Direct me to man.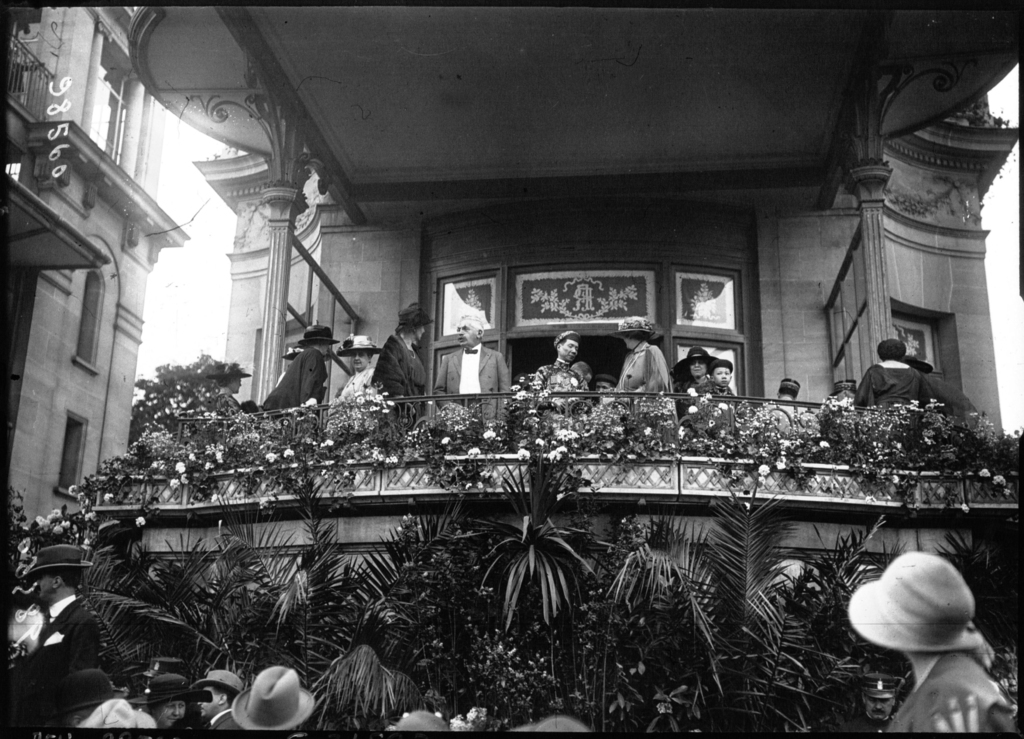
Direction: 532,330,588,390.
